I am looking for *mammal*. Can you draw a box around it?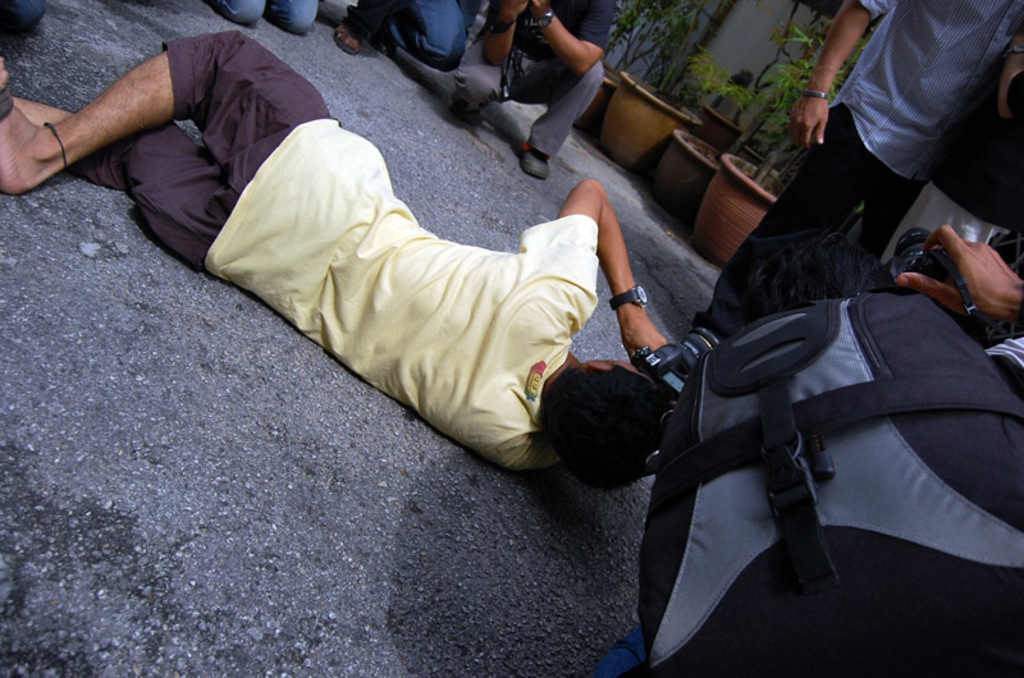
Sure, the bounding box is [901, 228, 1023, 348].
